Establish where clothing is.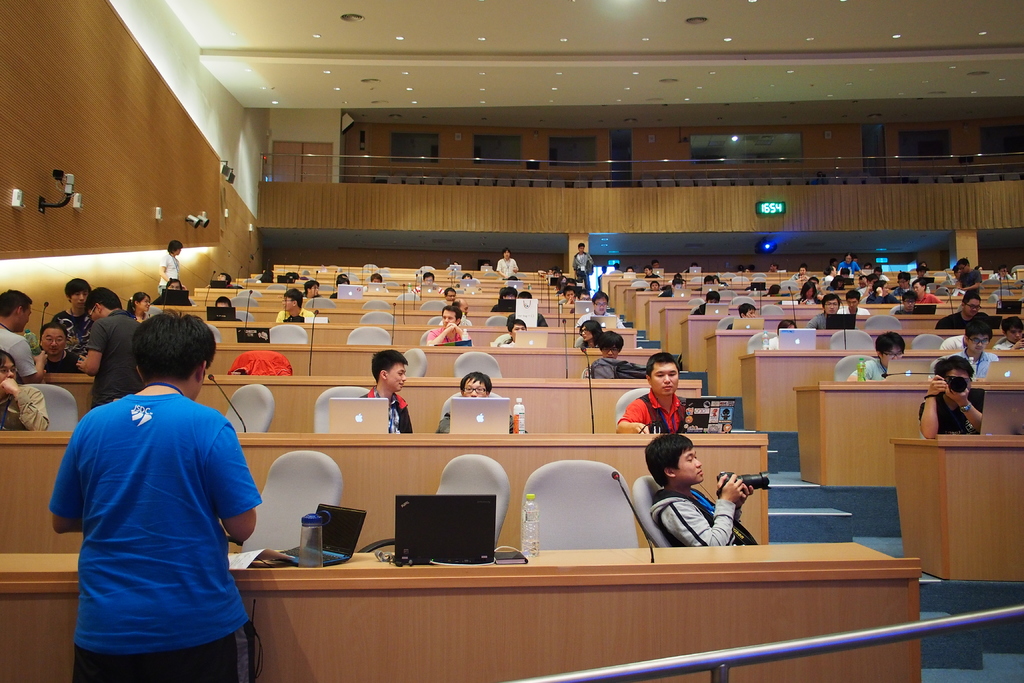
Established at detection(909, 276, 919, 281).
